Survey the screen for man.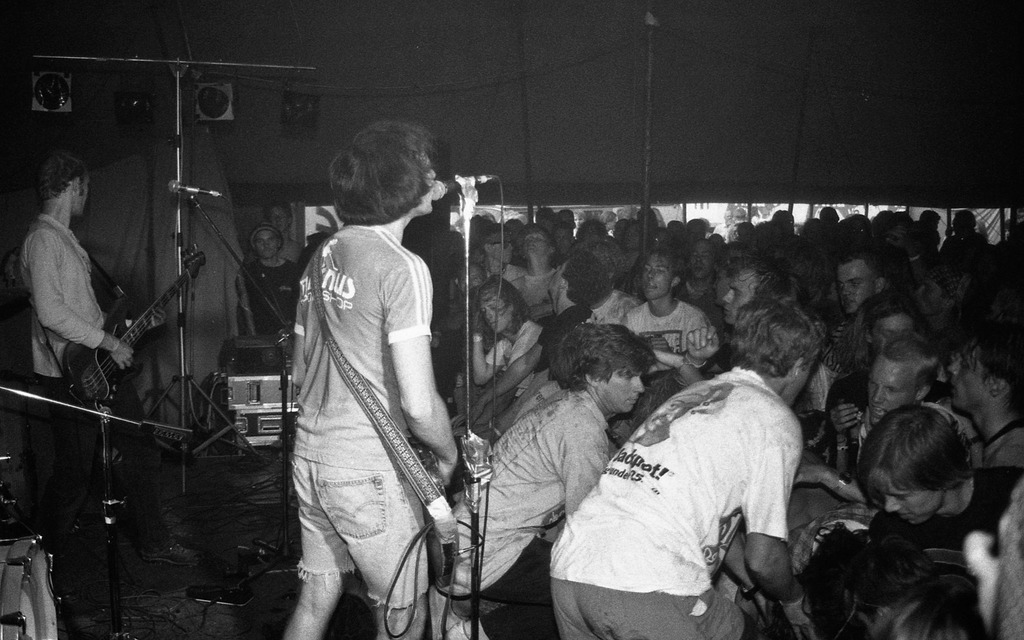
Survey found: detection(18, 147, 207, 570).
